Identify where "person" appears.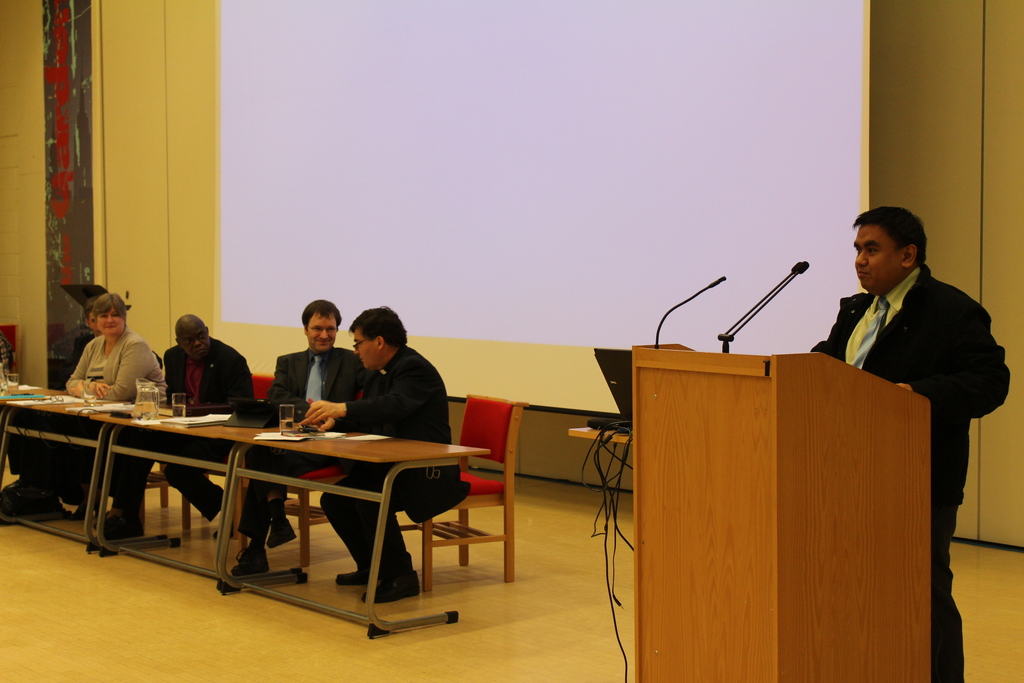
Appears at 301, 303, 472, 602.
